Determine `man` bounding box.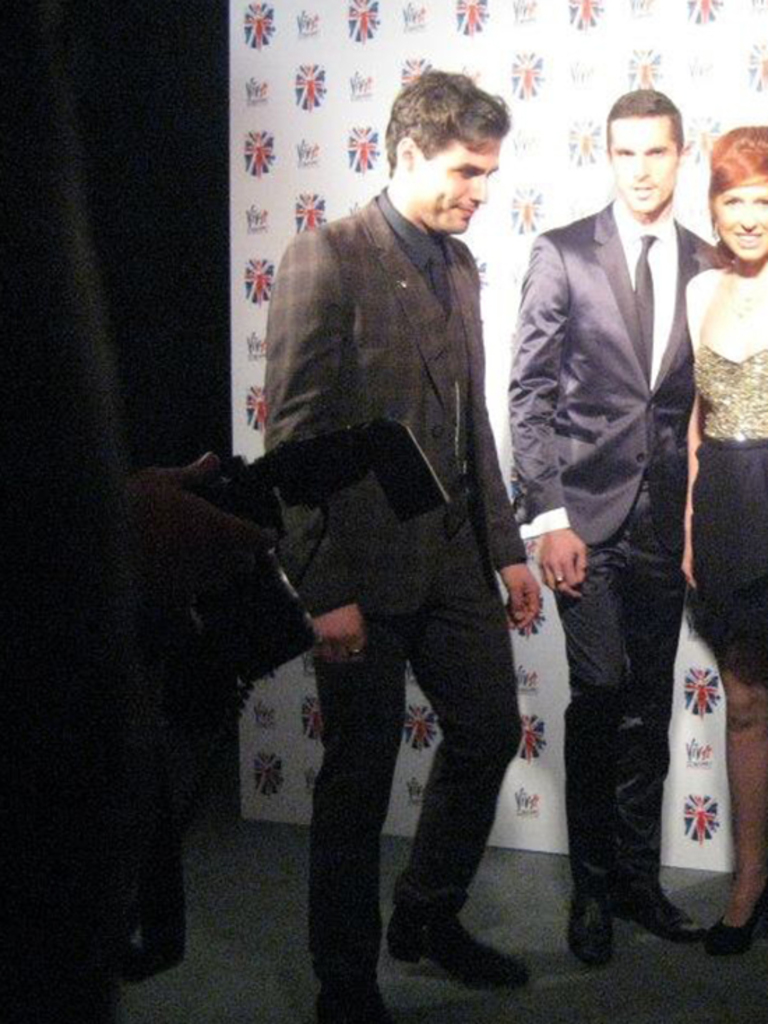
Determined: x1=264 y1=67 x2=543 y2=1023.
